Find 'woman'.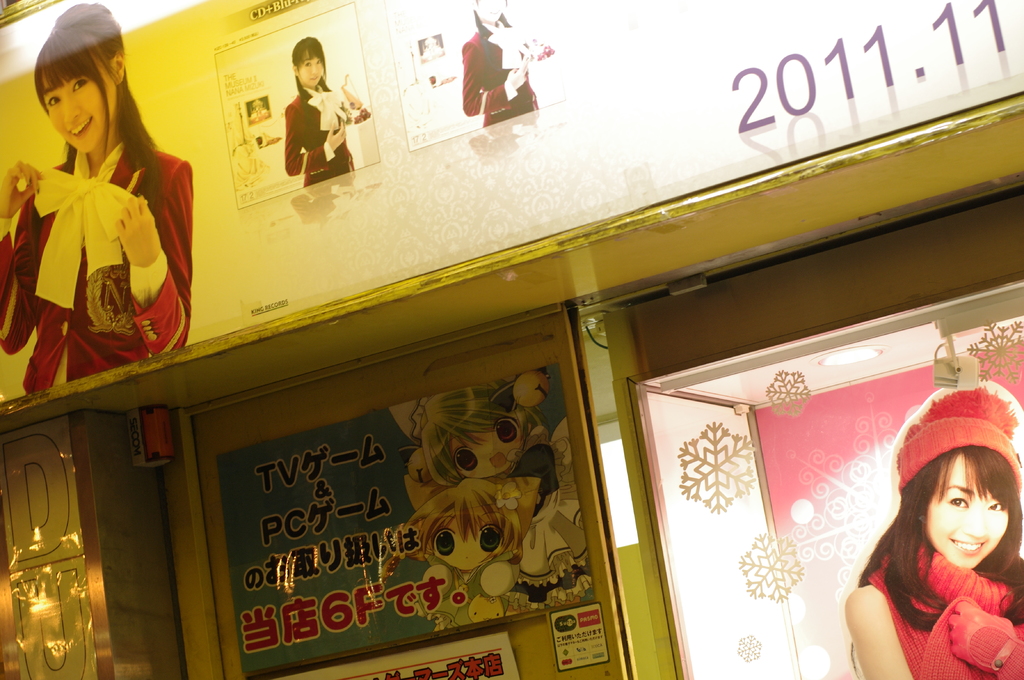
[left=285, top=36, right=369, bottom=178].
